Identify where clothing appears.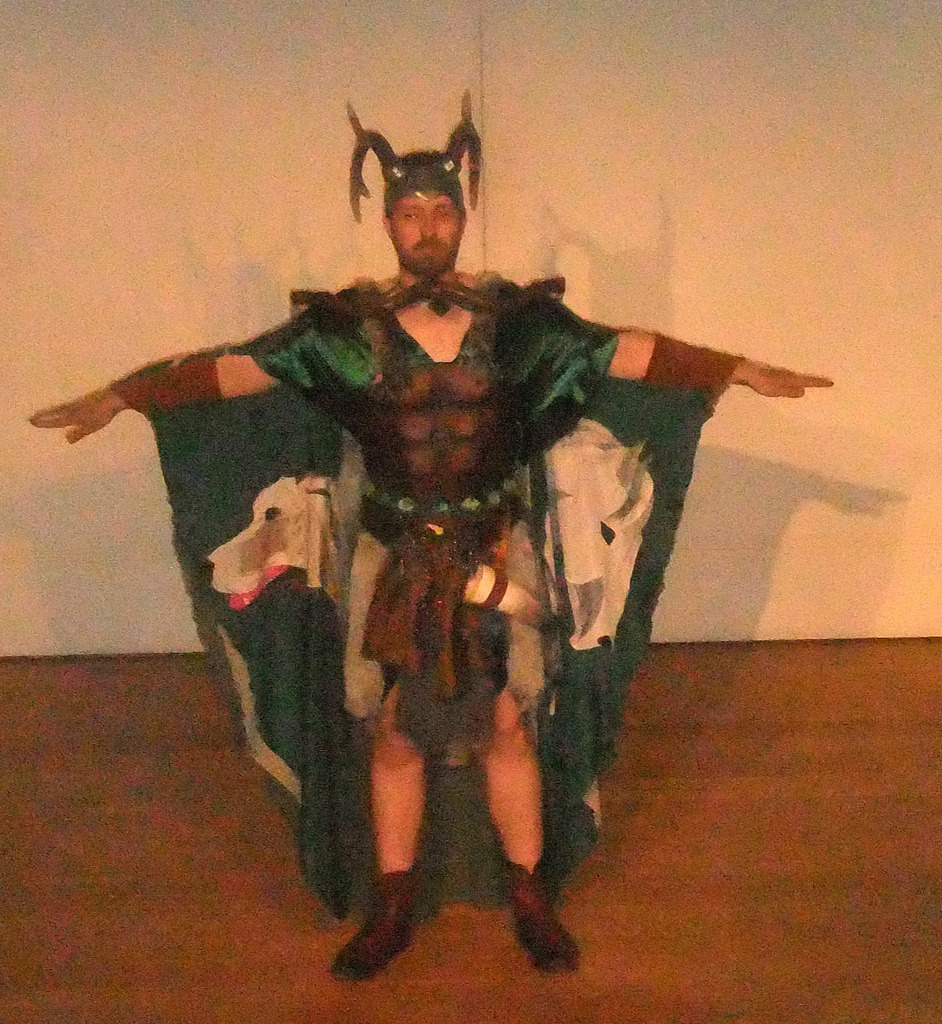
Appears at bbox=(115, 273, 741, 934).
